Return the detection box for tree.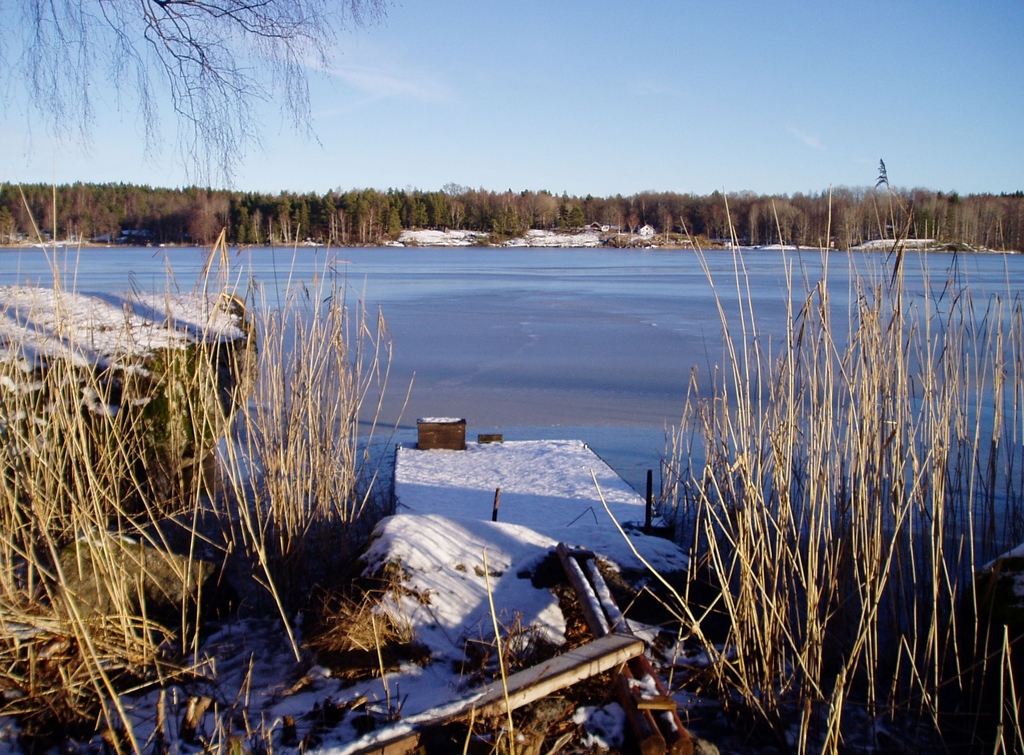
crop(753, 195, 812, 246).
